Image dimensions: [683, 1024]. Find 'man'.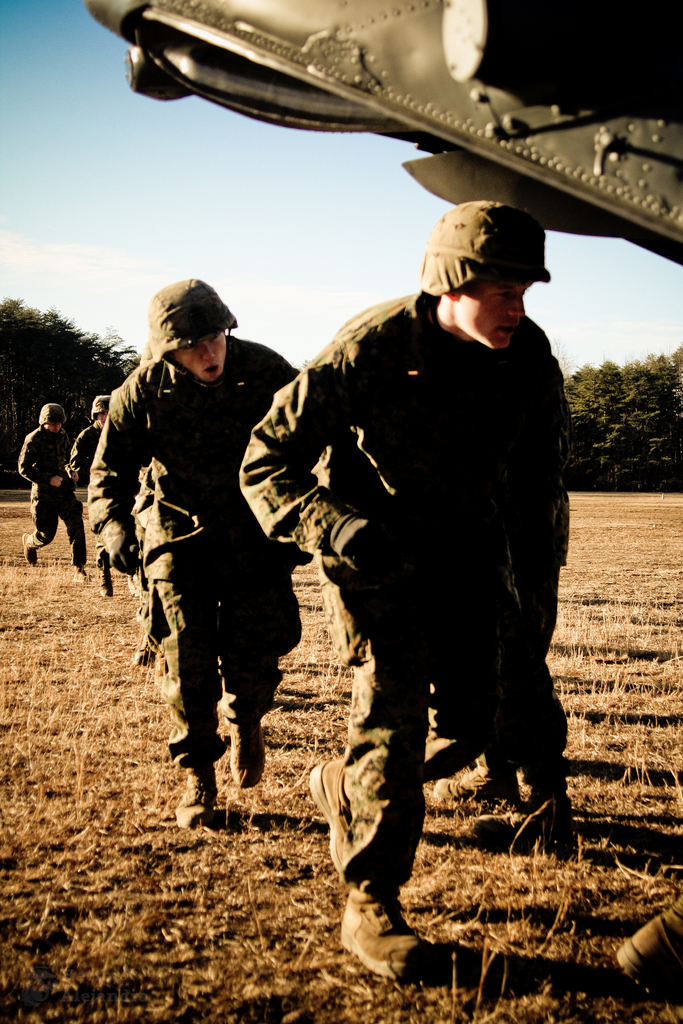
<region>75, 256, 311, 836</region>.
